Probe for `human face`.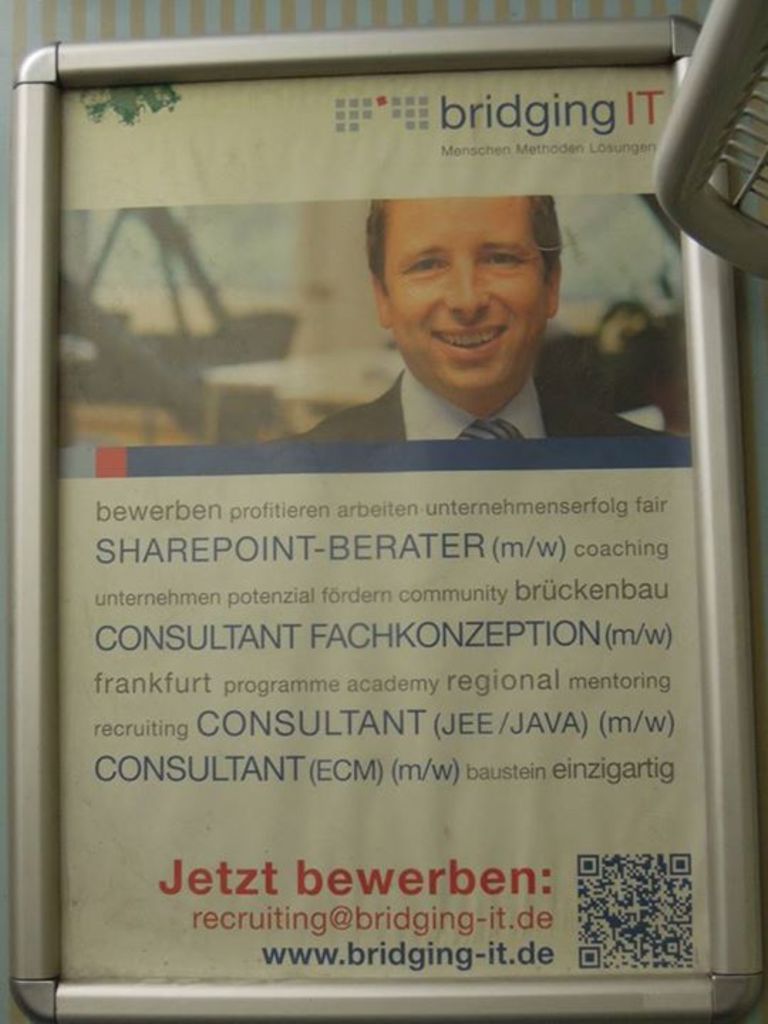
Probe result: detection(383, 195, 545, 388).
